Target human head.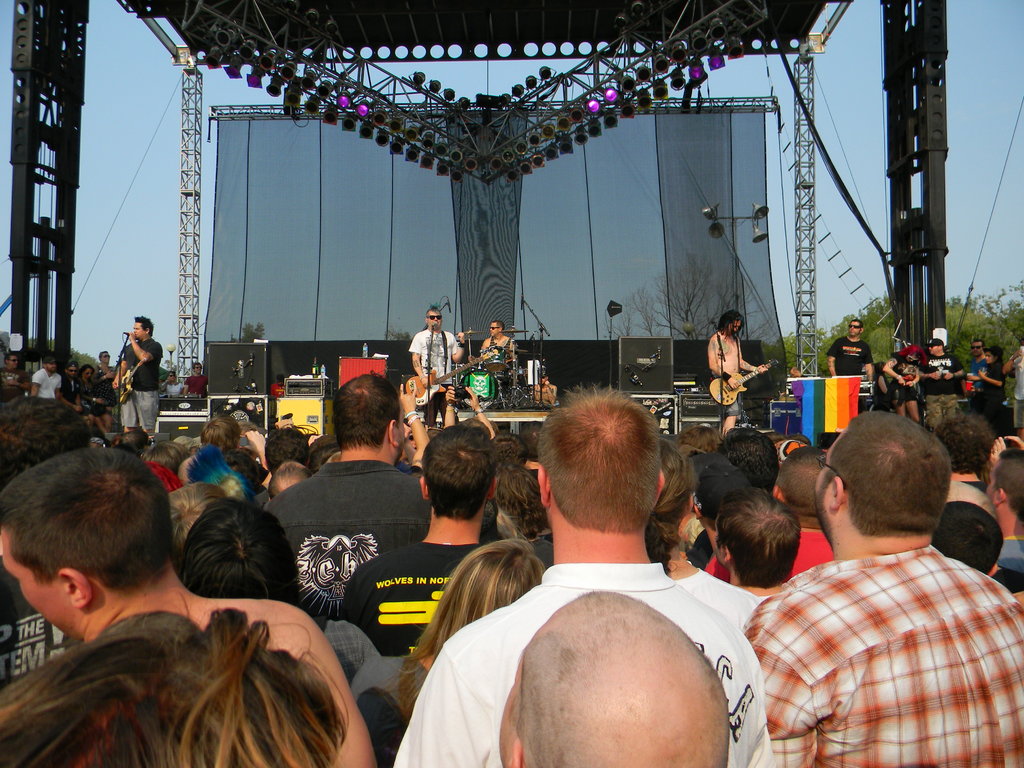
Target region: pyautogui.locateOnScreen(811, 426, 965, 575).
